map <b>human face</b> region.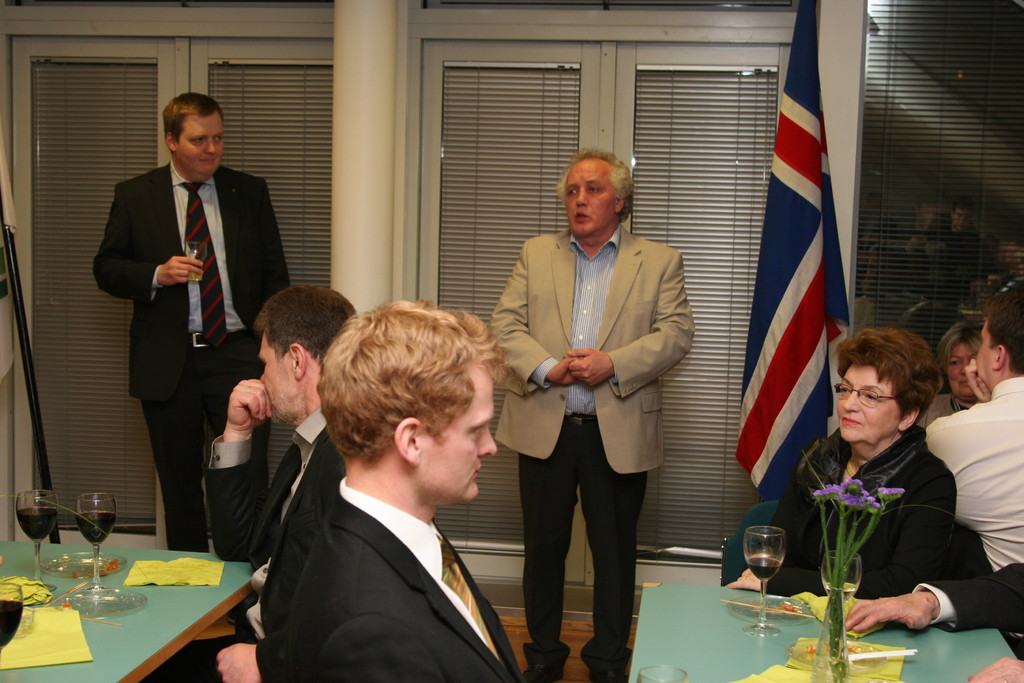
Mapped to bbox(419, 356, 502, 508).
